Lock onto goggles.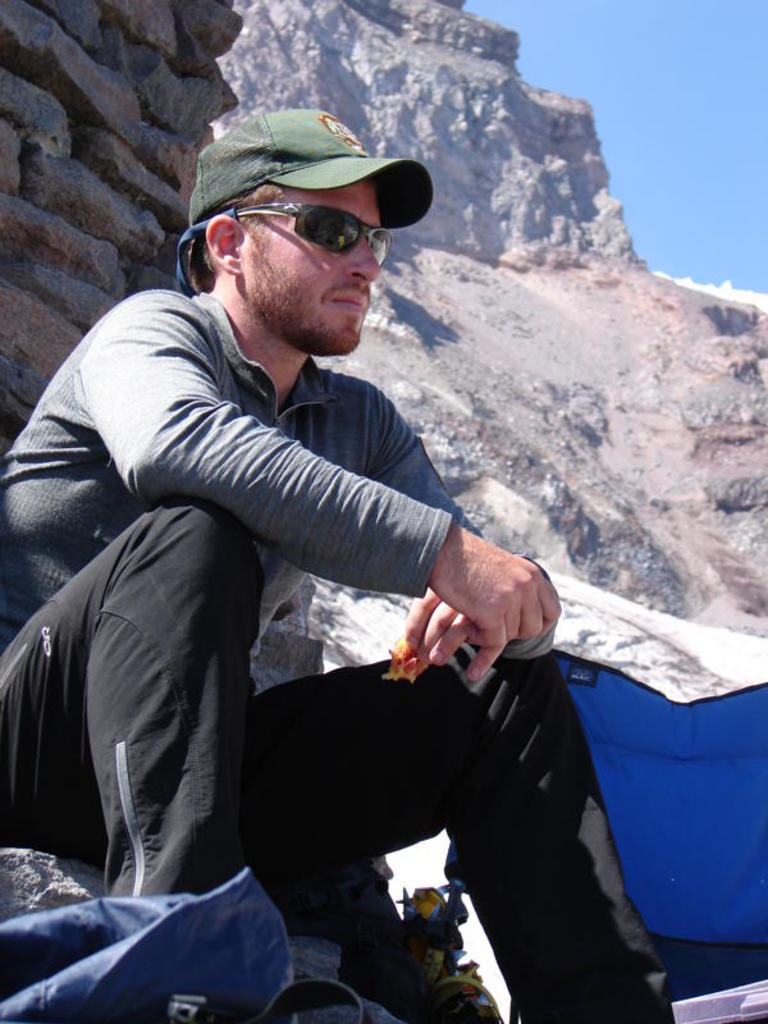
Locked: locate(195, 174, 416, 259).
